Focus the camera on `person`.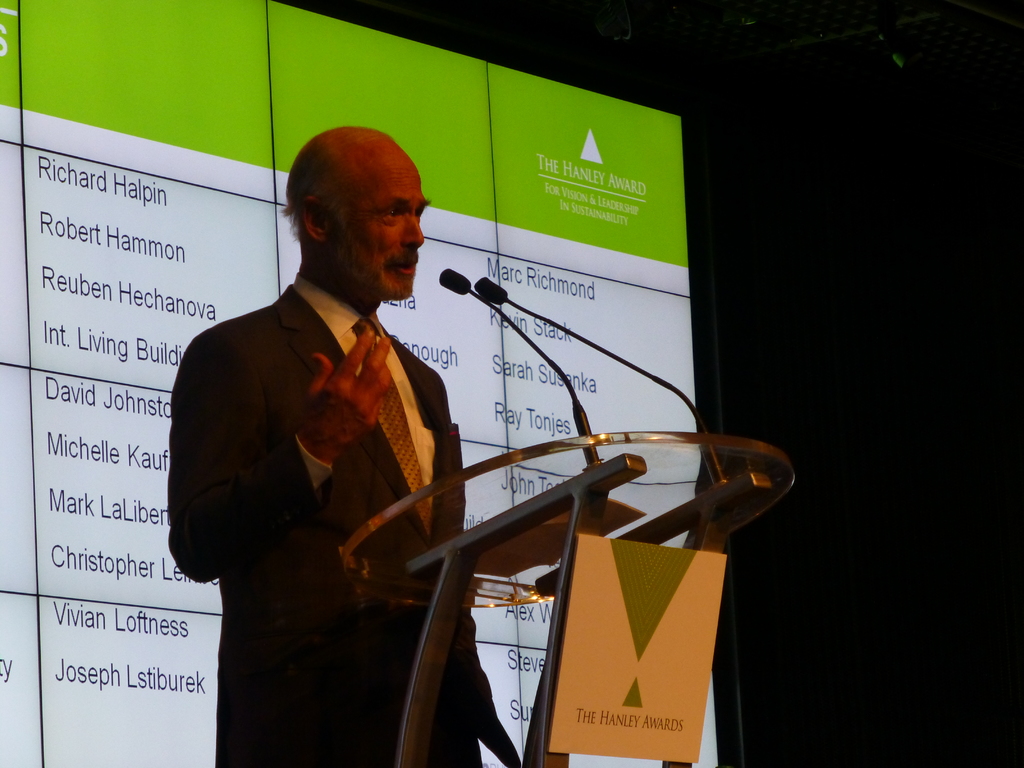
Focus region: box(183, 102, 490, 767).
